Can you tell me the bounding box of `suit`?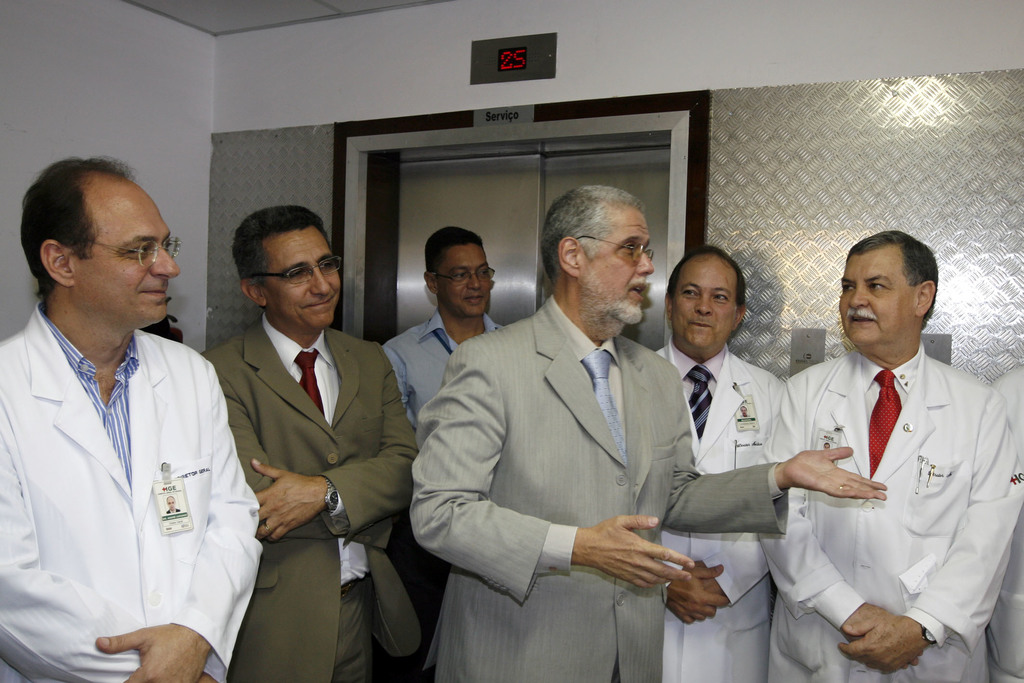
bbox=(425, 213, 739, 663).
